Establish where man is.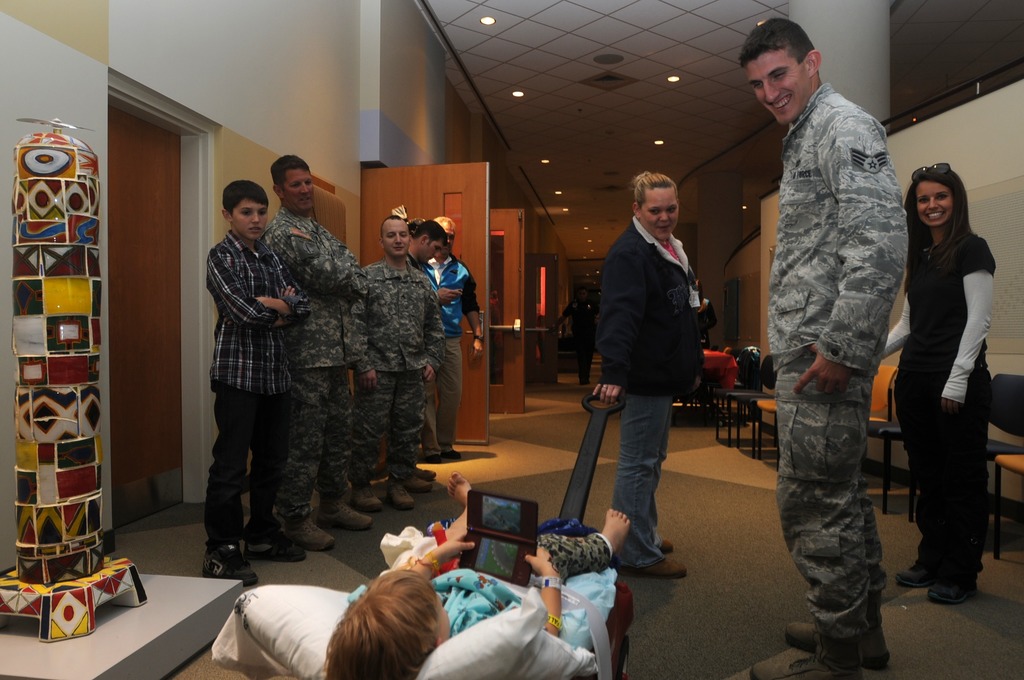
Established at x1=765, y1=19, x2=928, y2=650.
